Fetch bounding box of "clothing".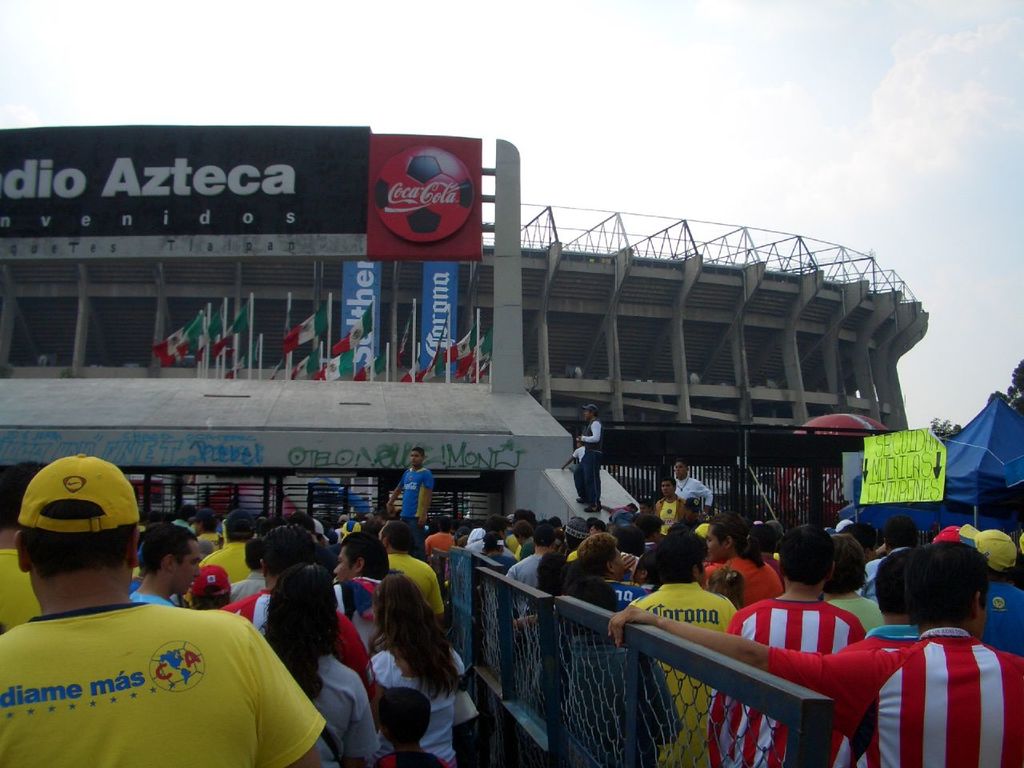
Bbox: Rect(399, 518, 430, 561).
